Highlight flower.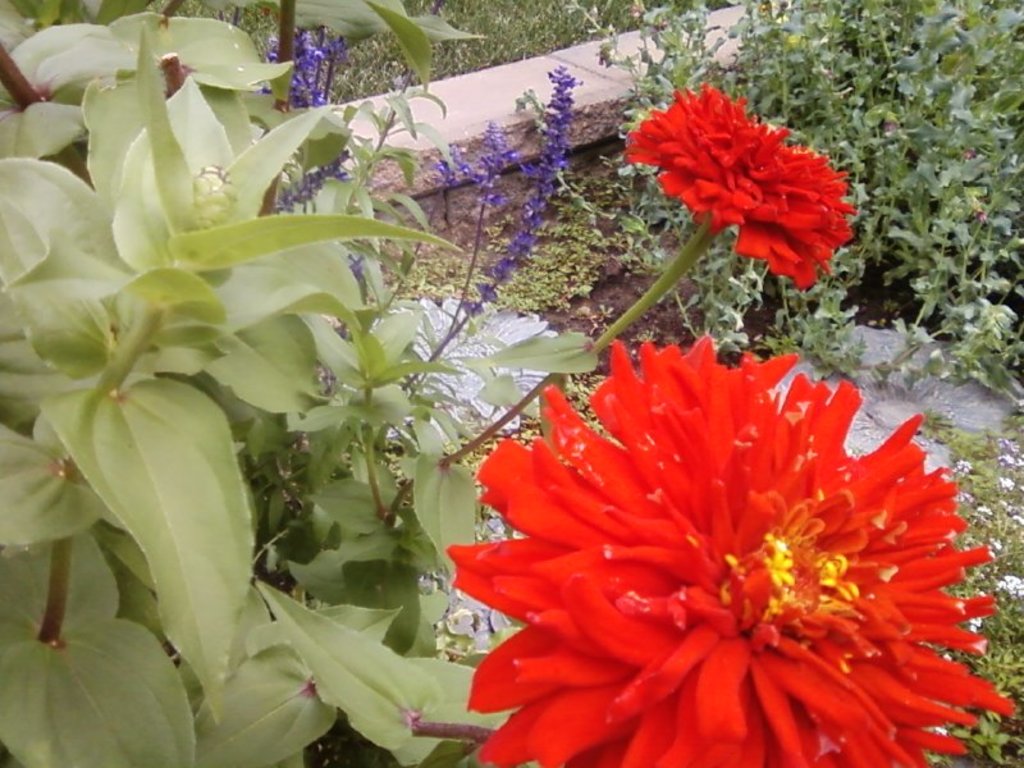
Highlighted region: (x1=630, y1=78, x2=858, y2=291).
